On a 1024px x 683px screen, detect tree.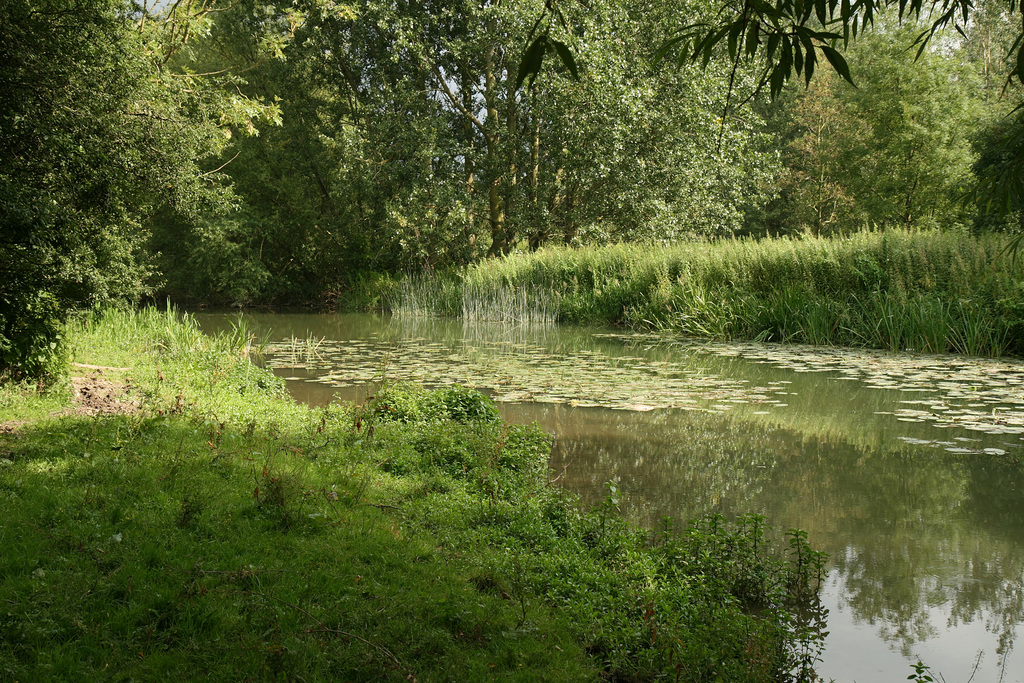
Rect(351, 0, 669, 254).
